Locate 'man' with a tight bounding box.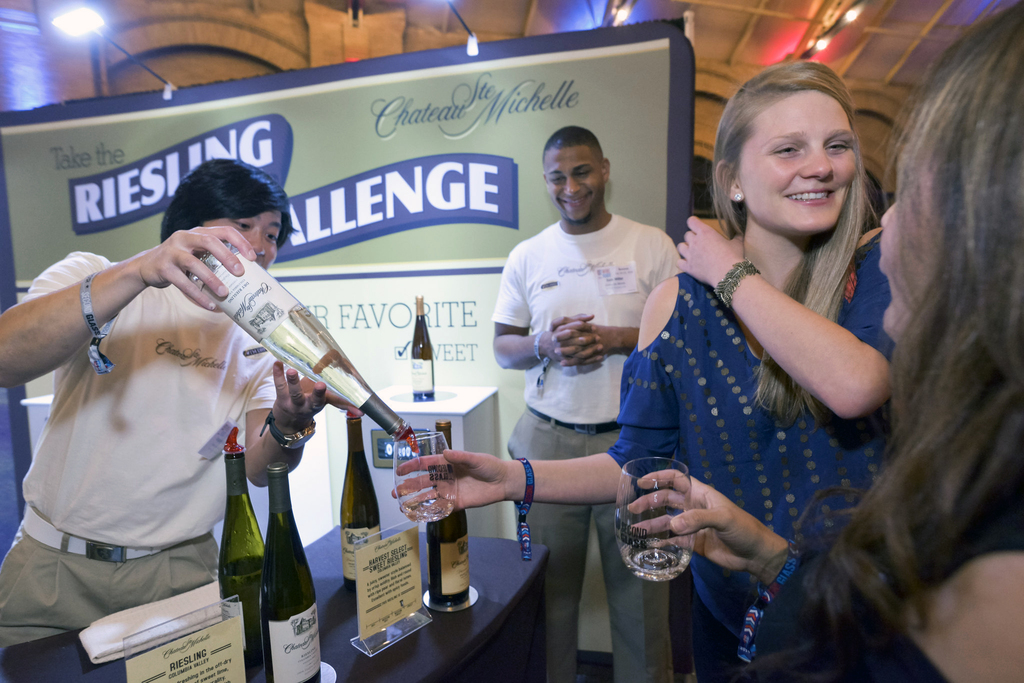
select_region(1, 140, 320, 660).
